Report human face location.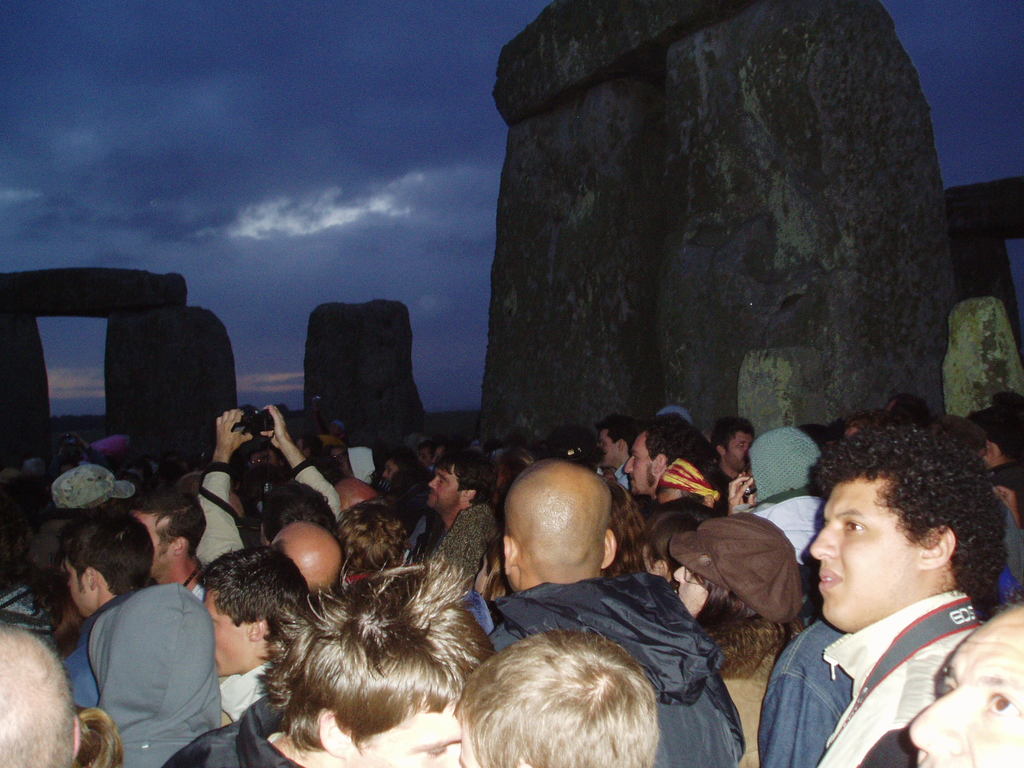
Report: 364 709 460 767.
